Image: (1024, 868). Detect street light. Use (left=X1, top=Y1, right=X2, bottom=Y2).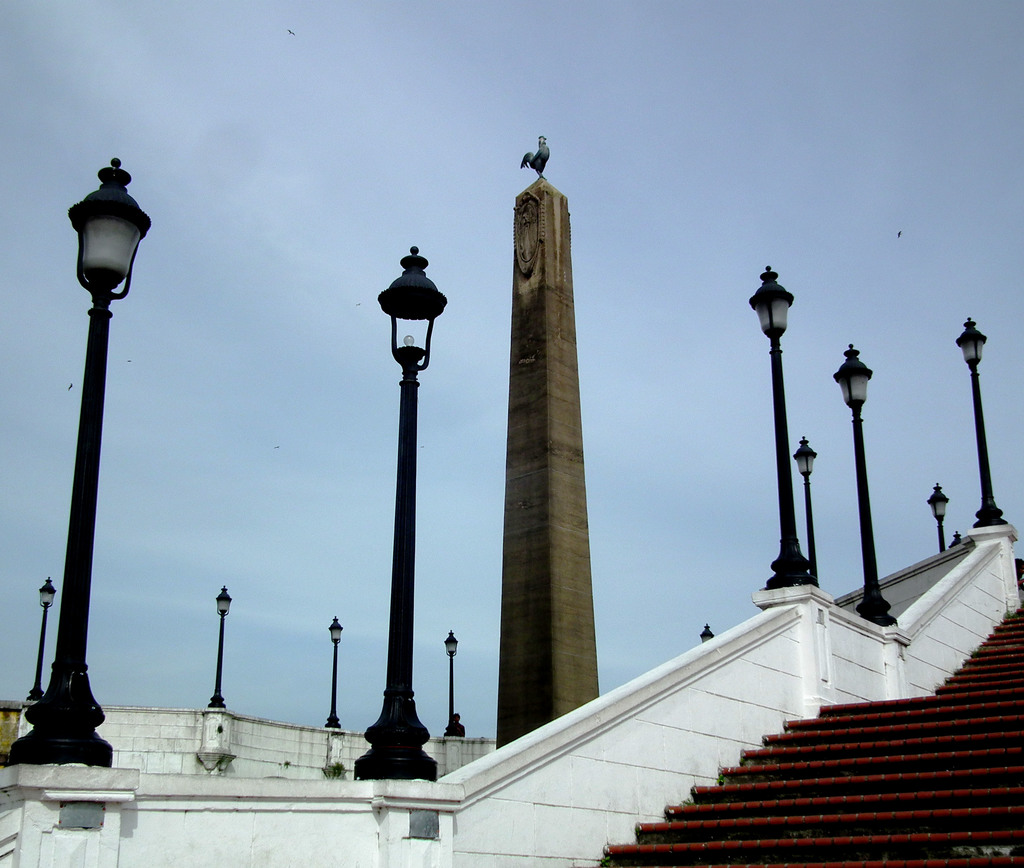
(left=438, top=625, right=473, bottom=739).
